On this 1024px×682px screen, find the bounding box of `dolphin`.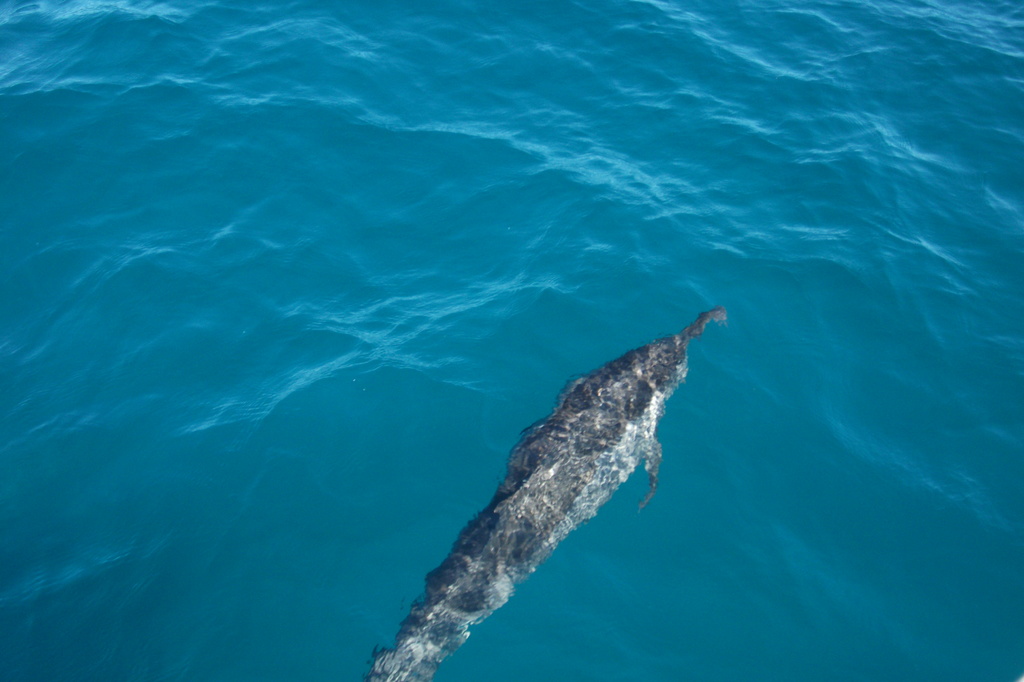
Bounding box: x1=368, y1=306, x2=726, y2=681.
